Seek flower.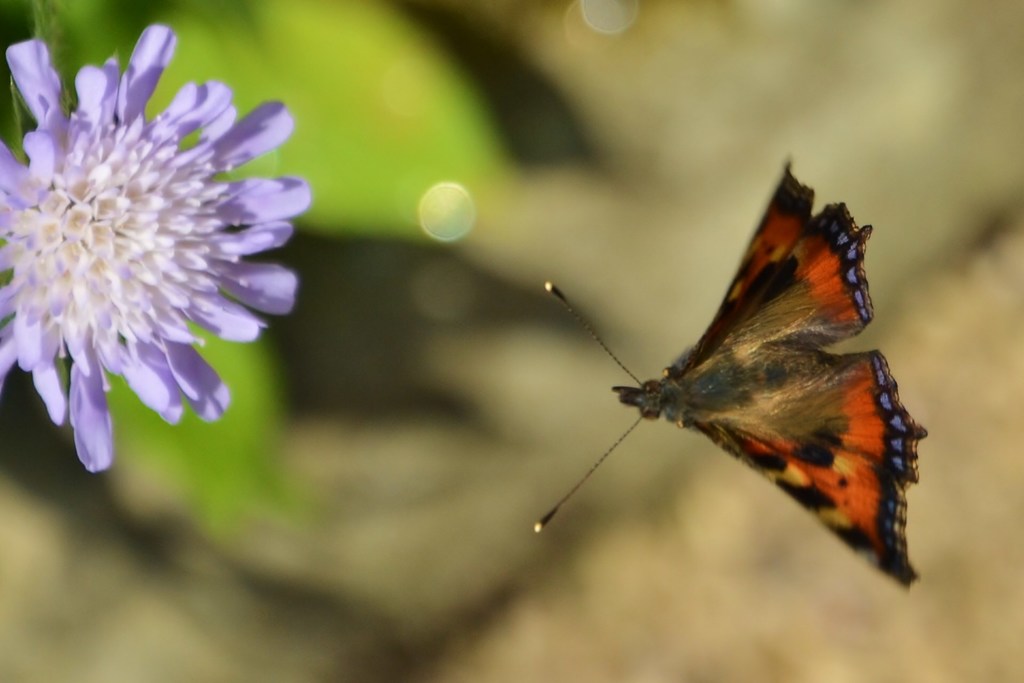
select_region(8, 32, 310, 484).
